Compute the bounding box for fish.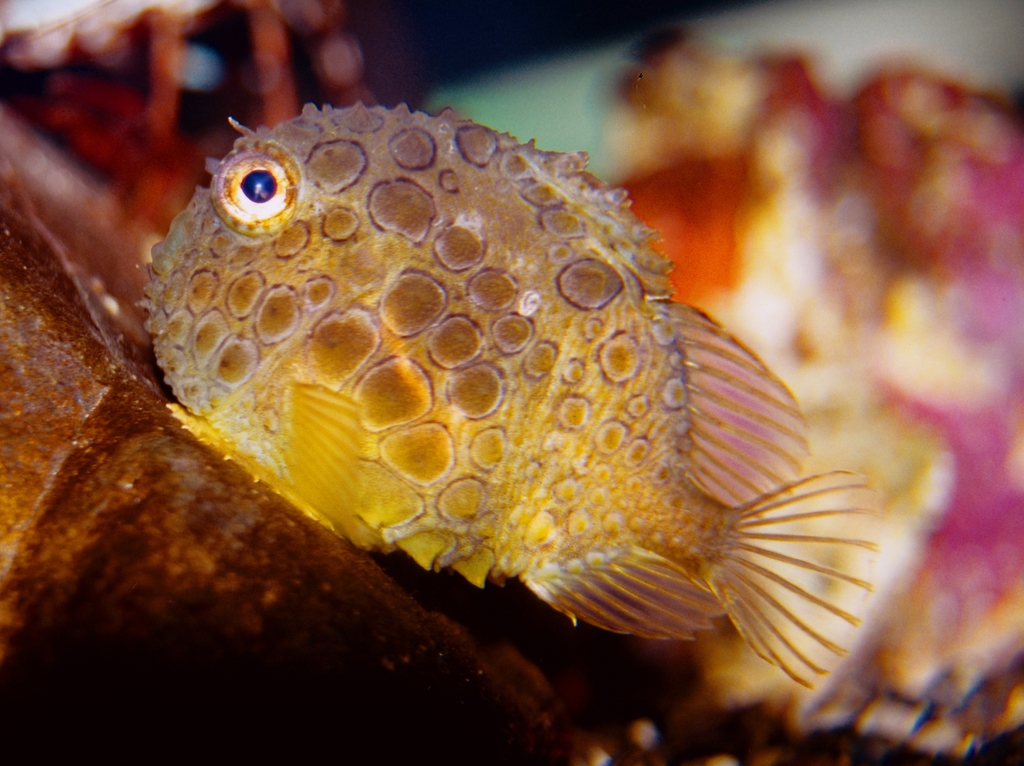
[left=116, top=76, right=909, bottom=737].
